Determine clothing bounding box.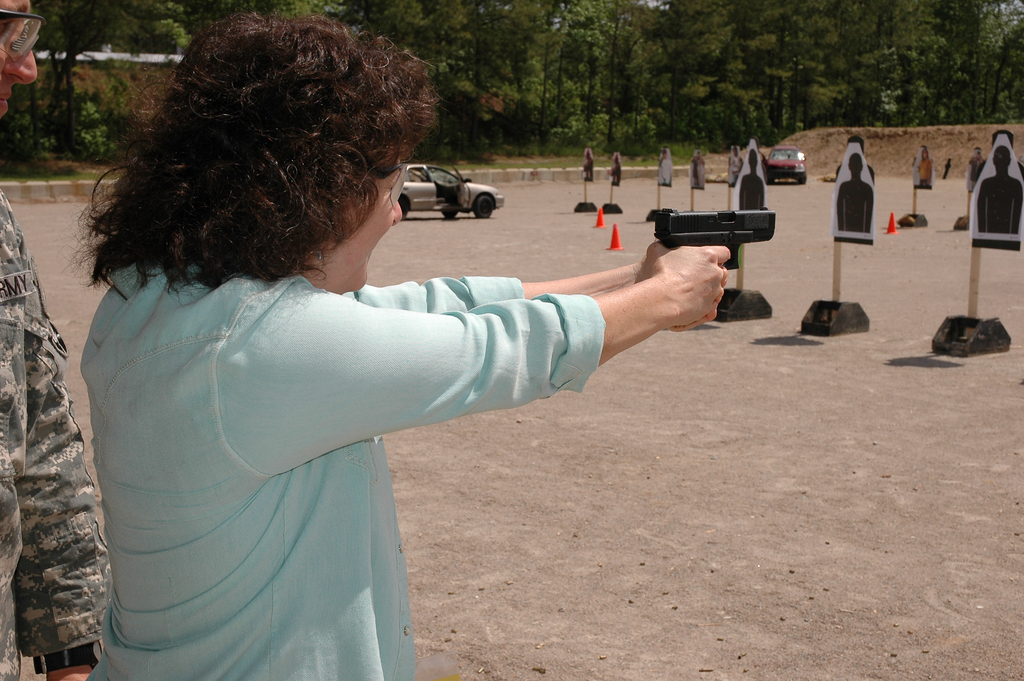
Determined: (left=0, top=185, right=133, bottom=680).
